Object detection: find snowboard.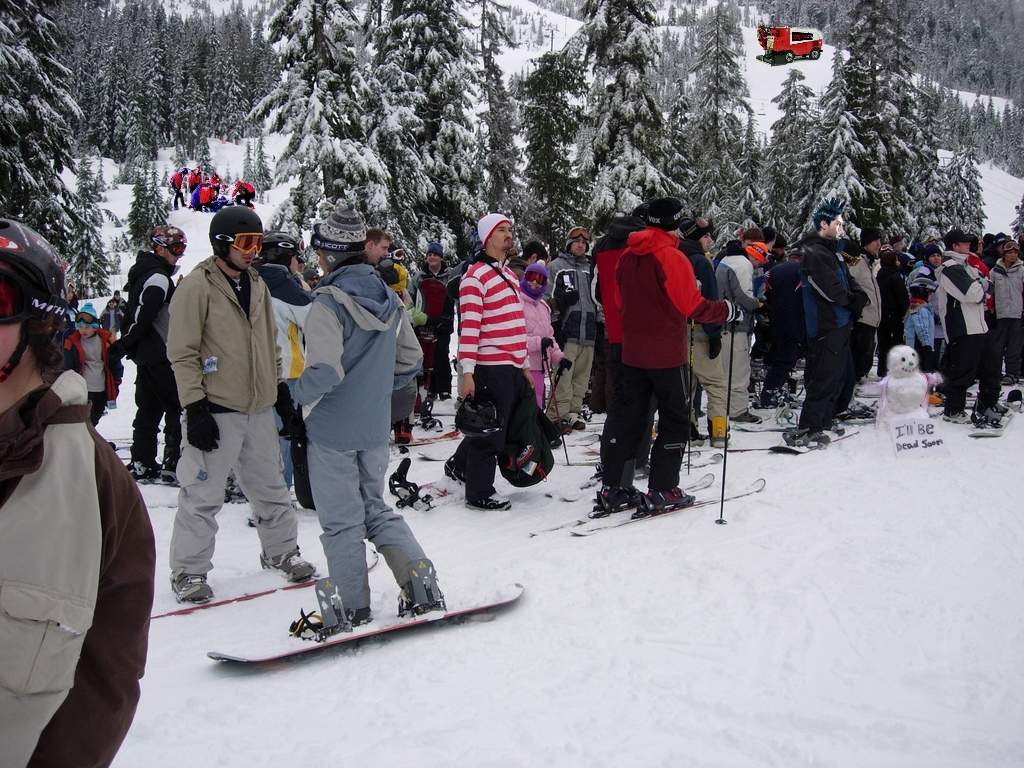
bbox=(142, 552, 383, 618).
